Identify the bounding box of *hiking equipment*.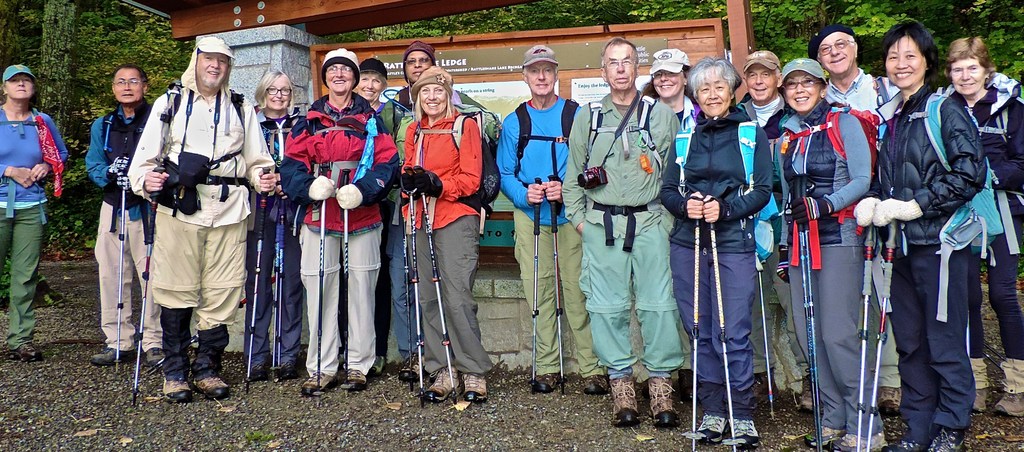
rect(426, 356, 463, 404).
